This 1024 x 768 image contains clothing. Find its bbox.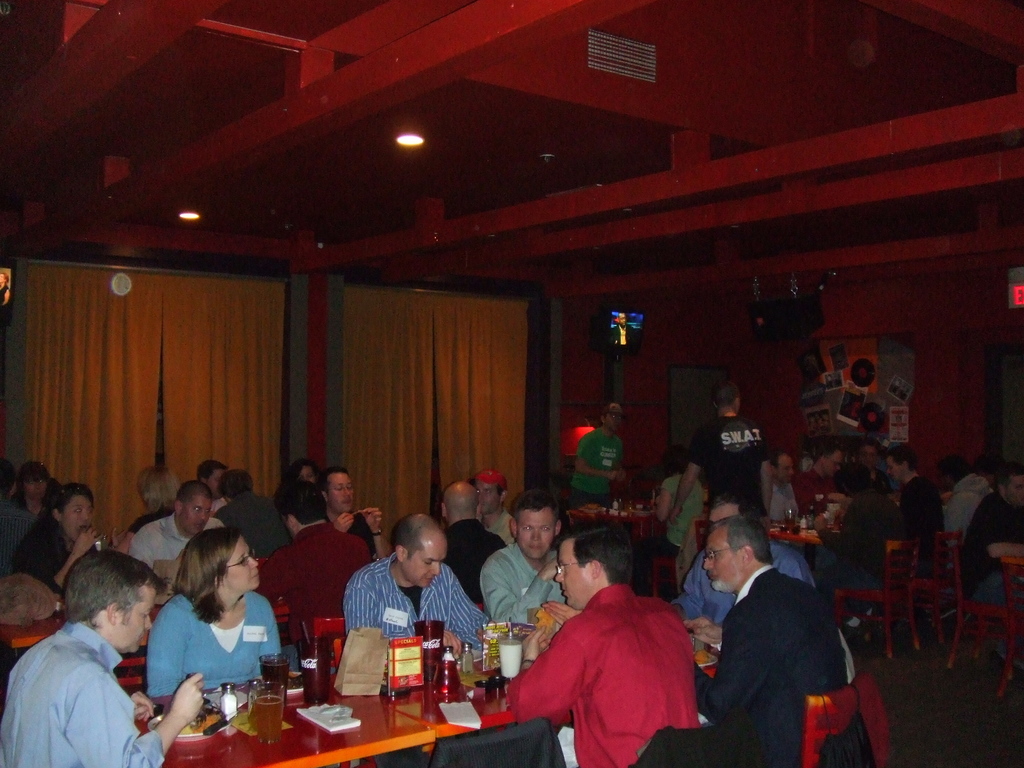
(x1=689, y1=413, x2=772, y2=518).
